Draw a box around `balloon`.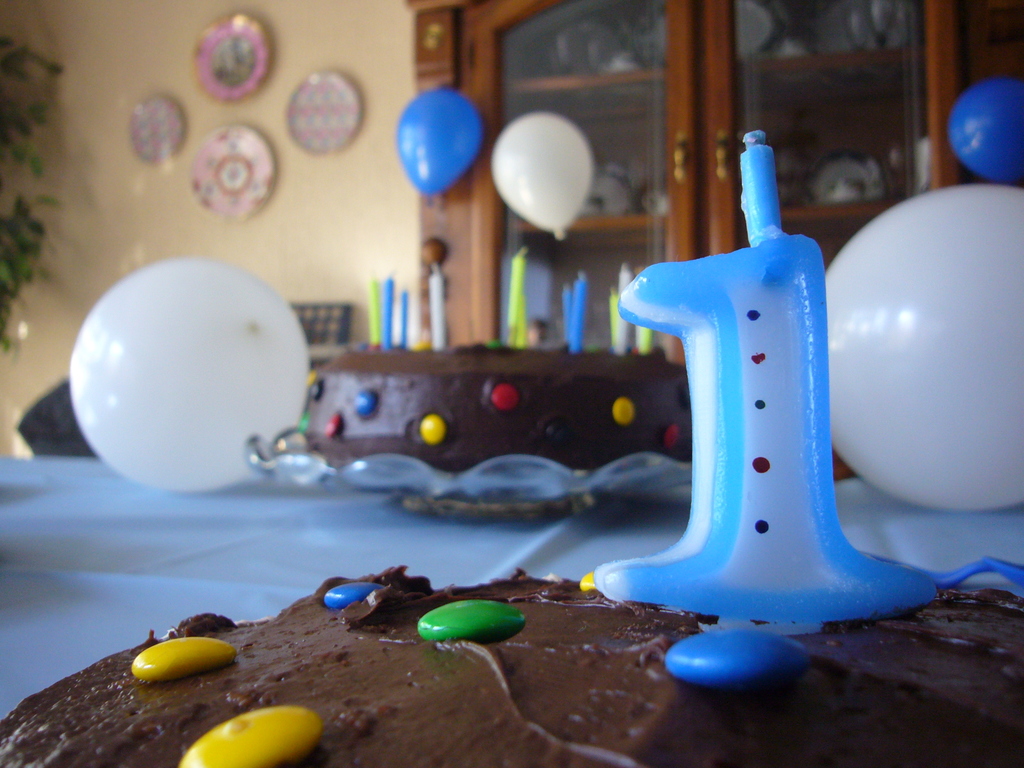
(x1=826, y1=185, x2=1023, y2=511).
